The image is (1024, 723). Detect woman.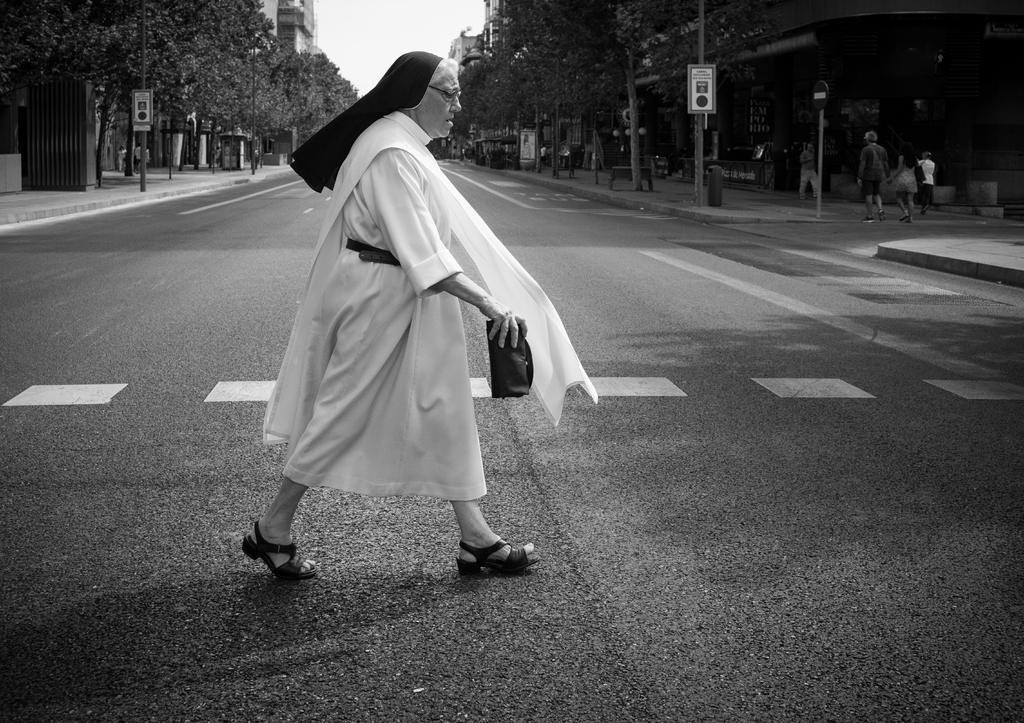
Detection: select_region(921, 152, 934, 212).
